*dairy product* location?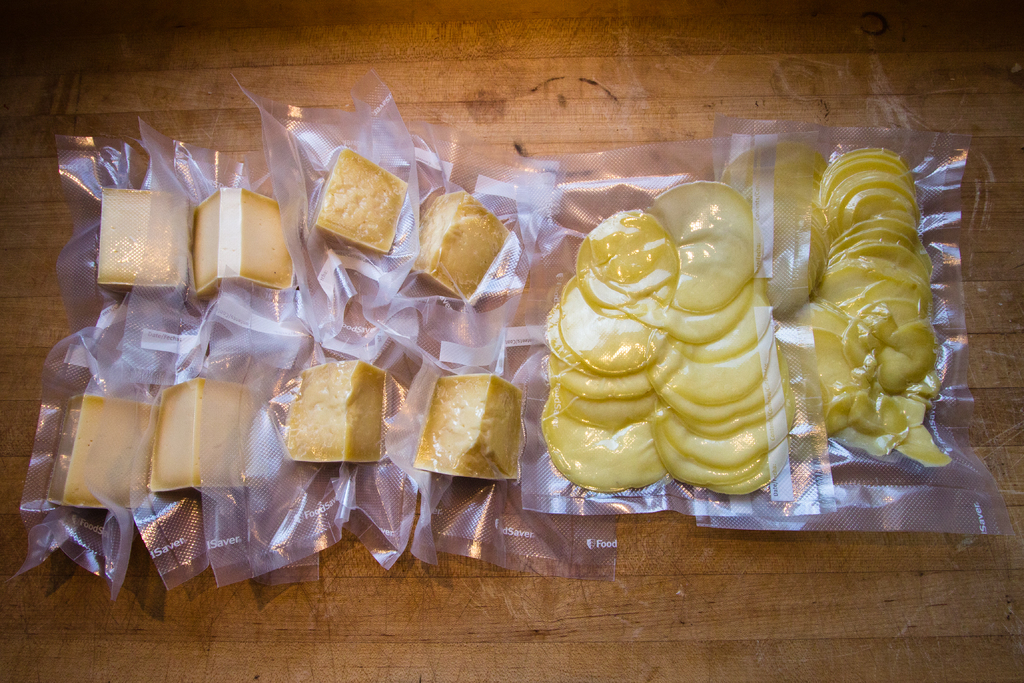
<bbox>193, 177, 298, 297</bbox>
